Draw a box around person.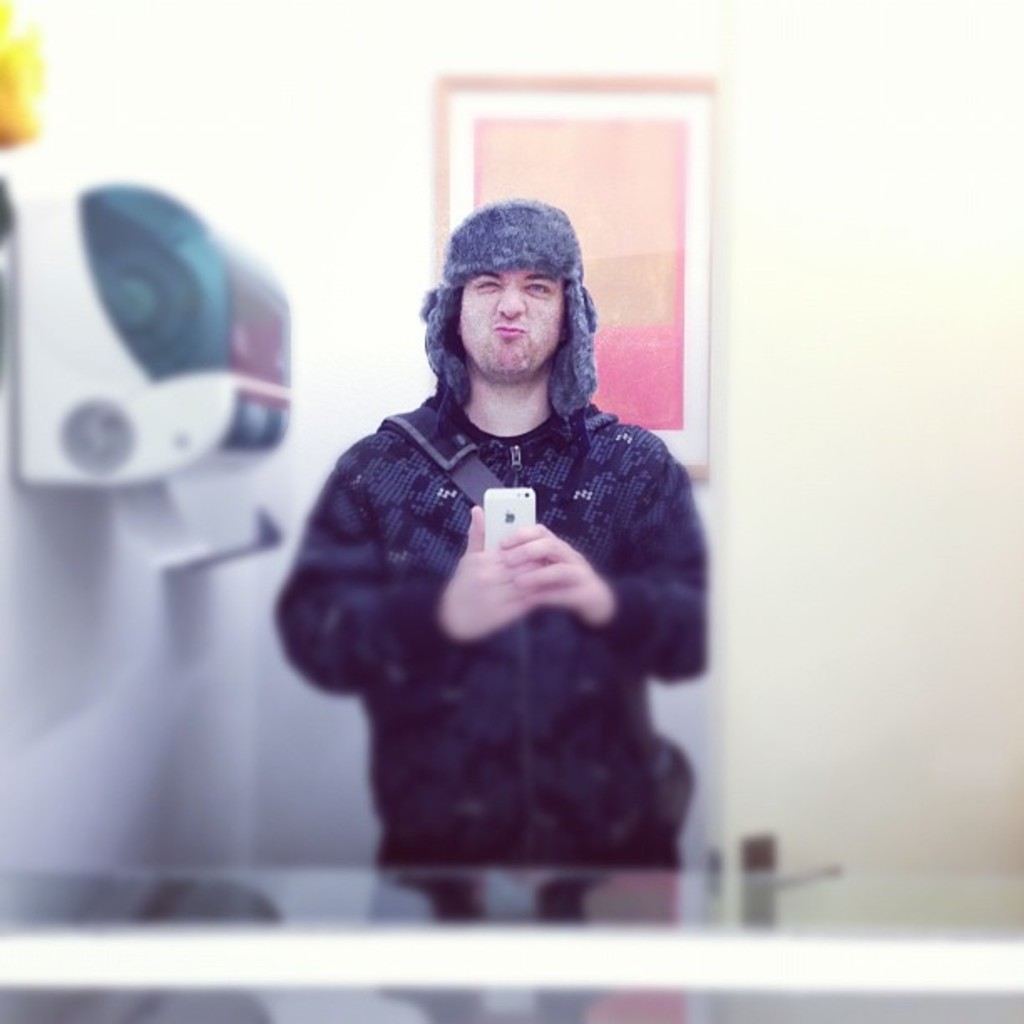
<region>274, 201, 709, 863</region>.
